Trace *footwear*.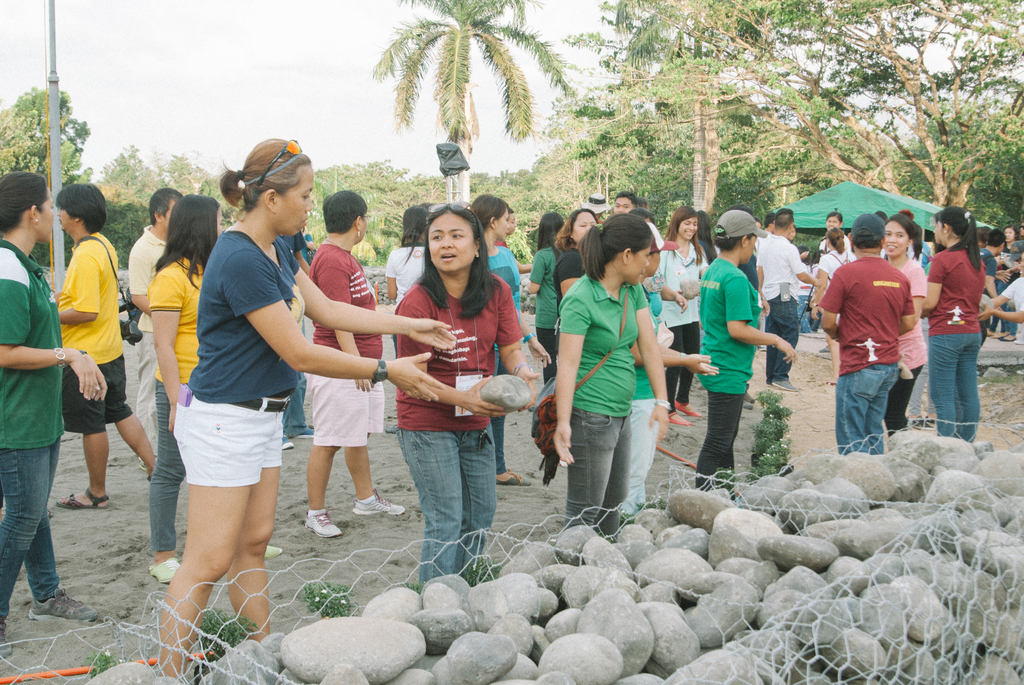
Traced to <bbox>988, 329, 993, 333</bbox>.
